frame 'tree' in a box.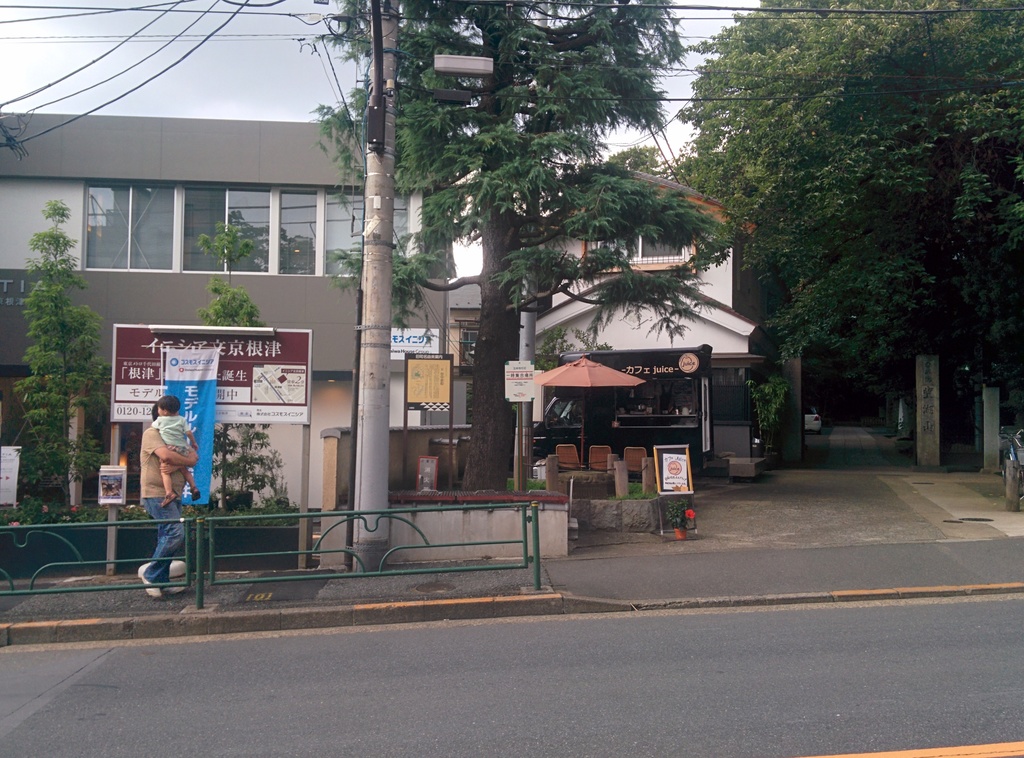
{"x1": 209, "y1": 418, "x2": 290, "y2": 517}.
